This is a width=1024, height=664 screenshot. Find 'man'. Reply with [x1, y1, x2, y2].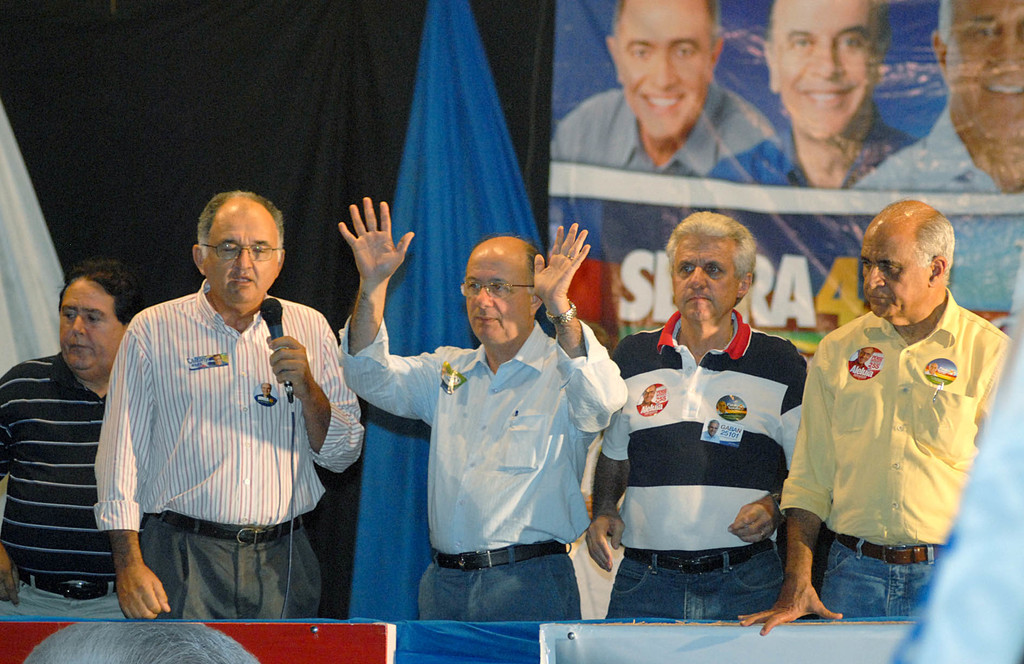
[0, 259, 149, 623].
